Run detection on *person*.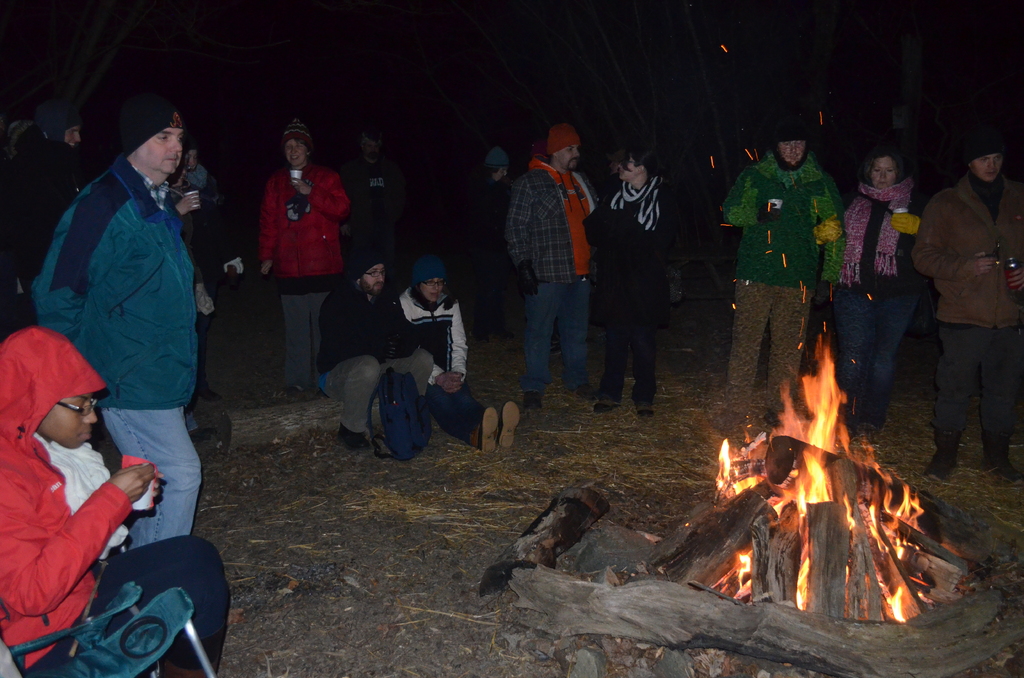
Result: (577, 149, 676, 416).
